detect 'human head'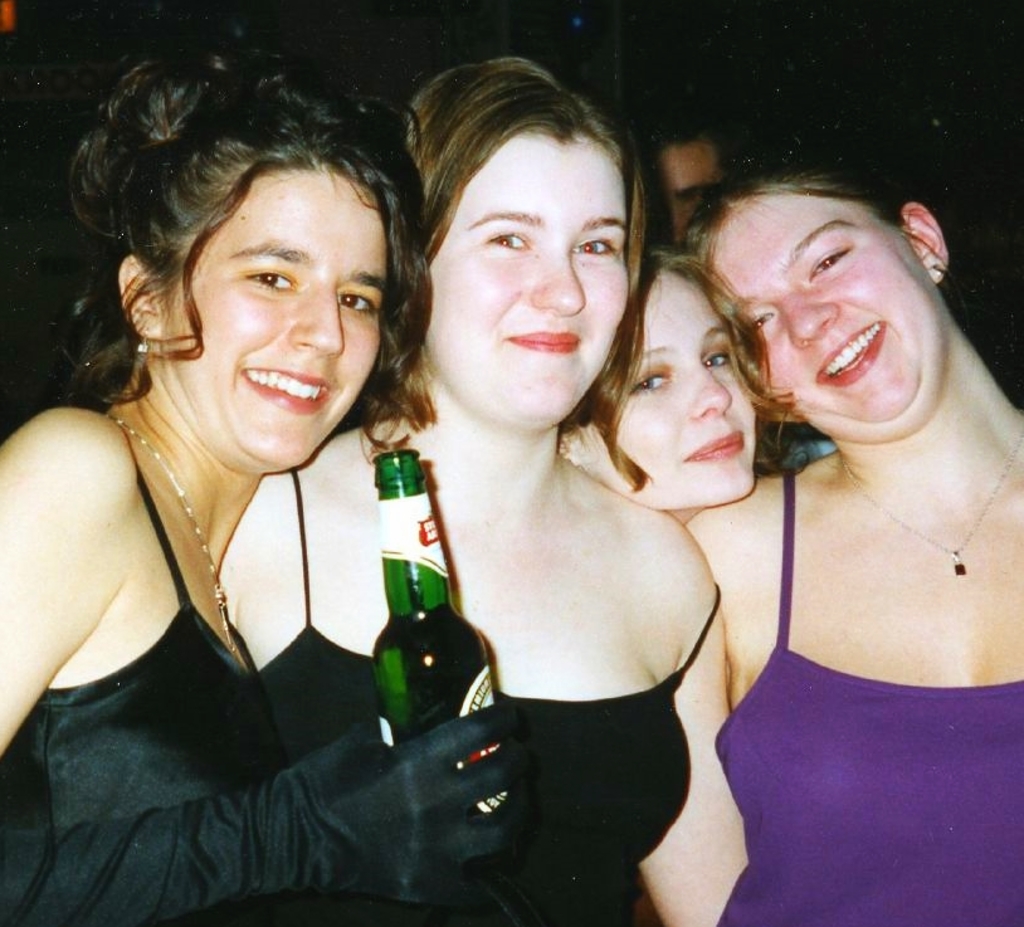
x1=678 y1=160 x2=952 y2=447
